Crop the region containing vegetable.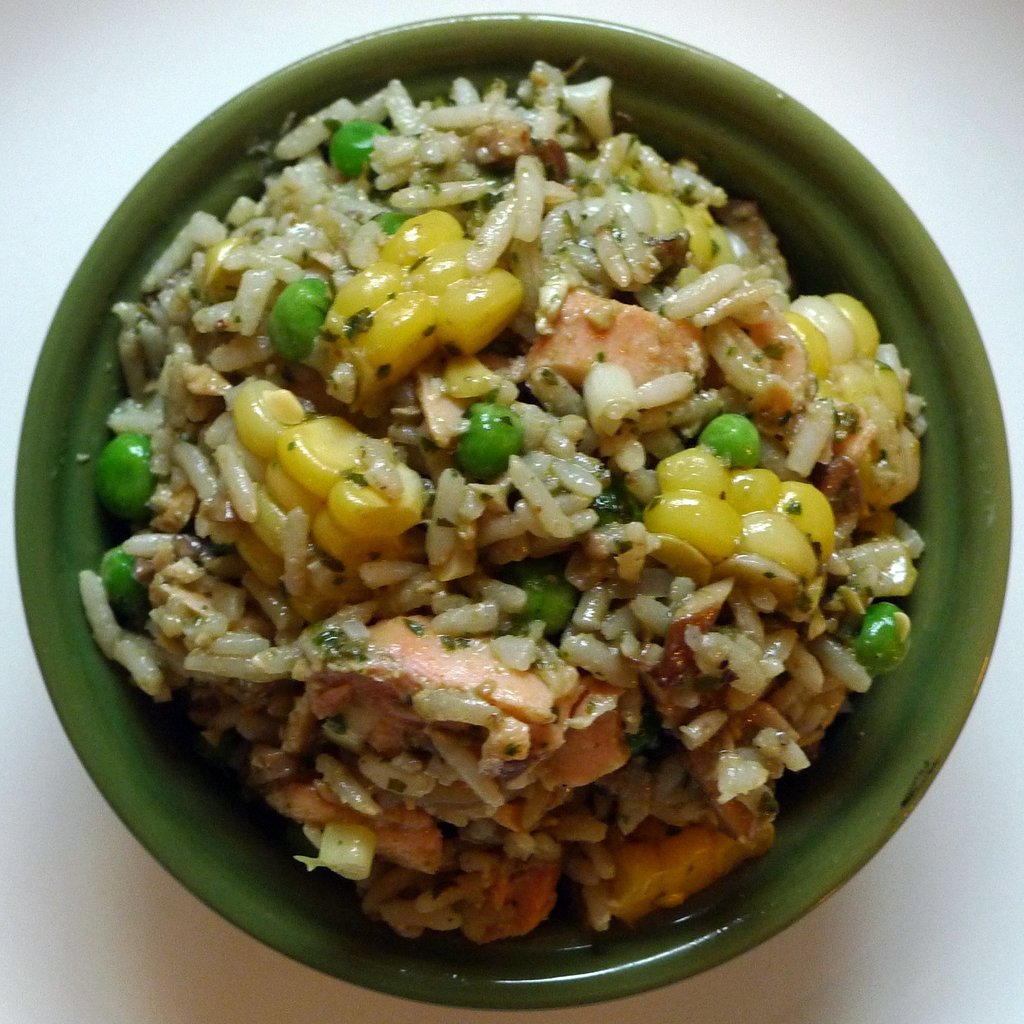
Crop region: (705, 413, 758, 466).
